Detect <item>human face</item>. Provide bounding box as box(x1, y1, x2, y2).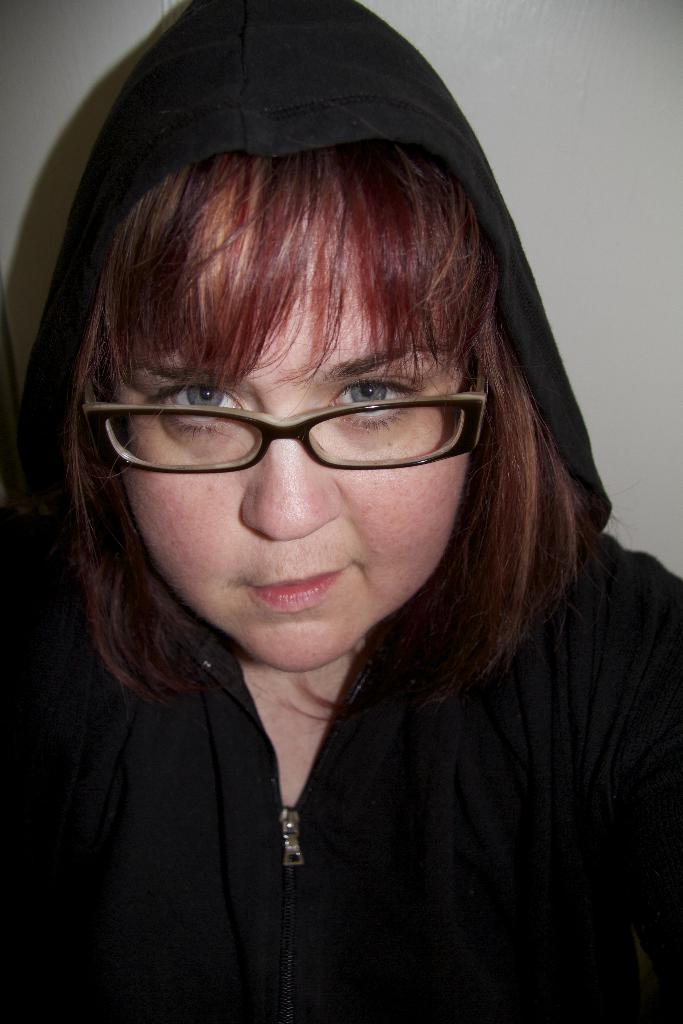
box(115, 266, 478, 684).
